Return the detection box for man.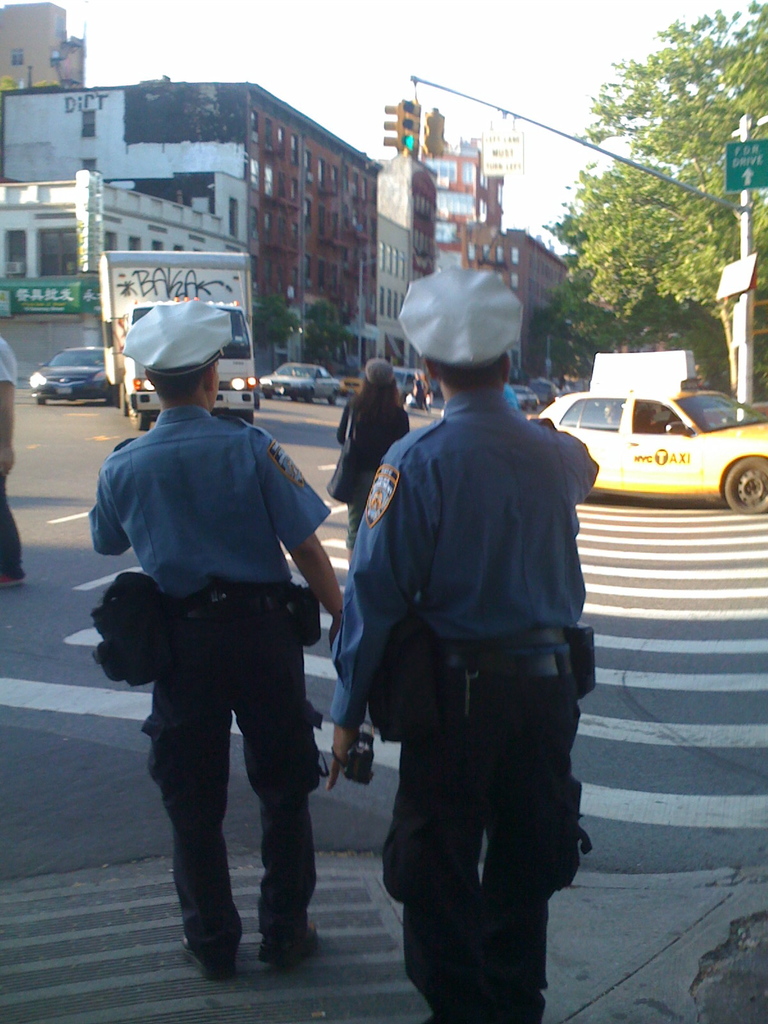
pyautogui.locateOnScreen(325, 289, 618, 1012).
